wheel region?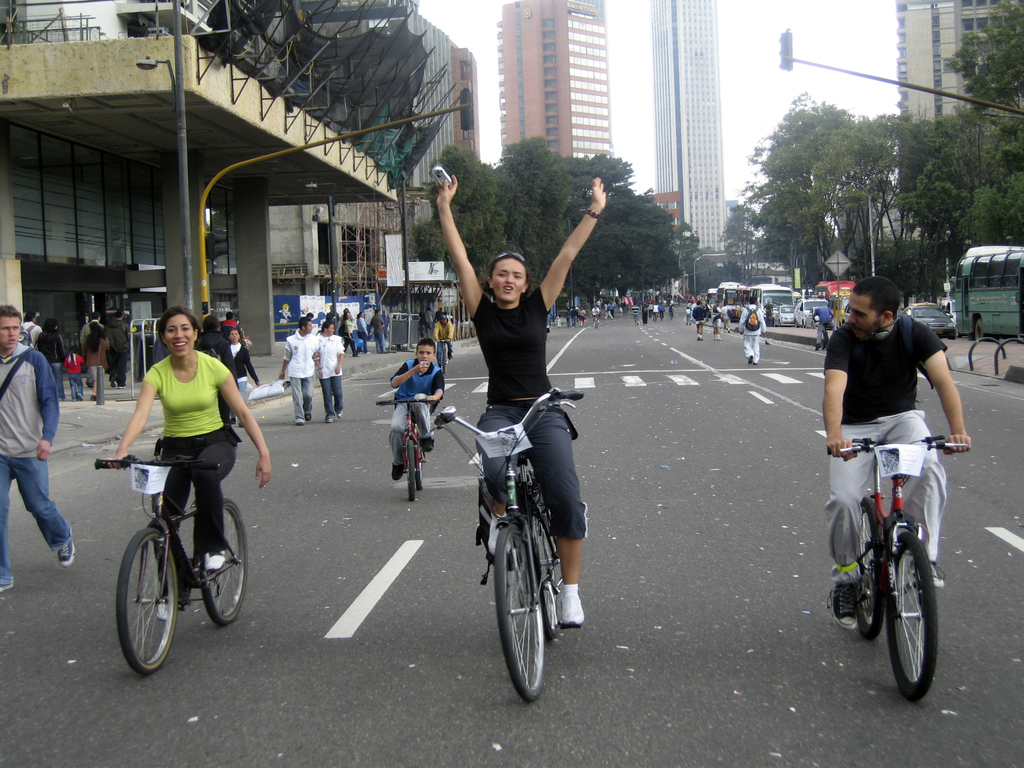
975,316,996,343
